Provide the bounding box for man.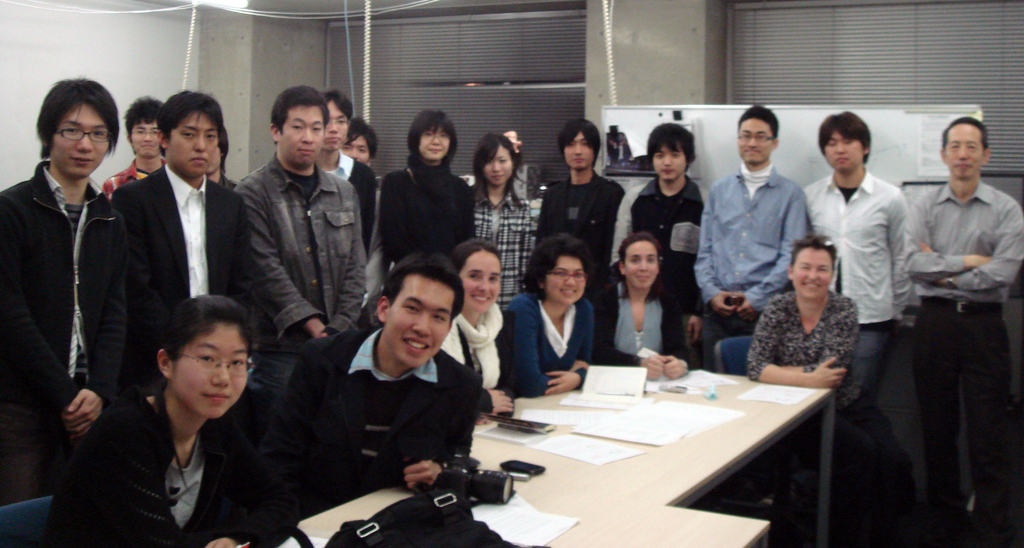
[x1=312, y1=88, x2=378, y2=258].
